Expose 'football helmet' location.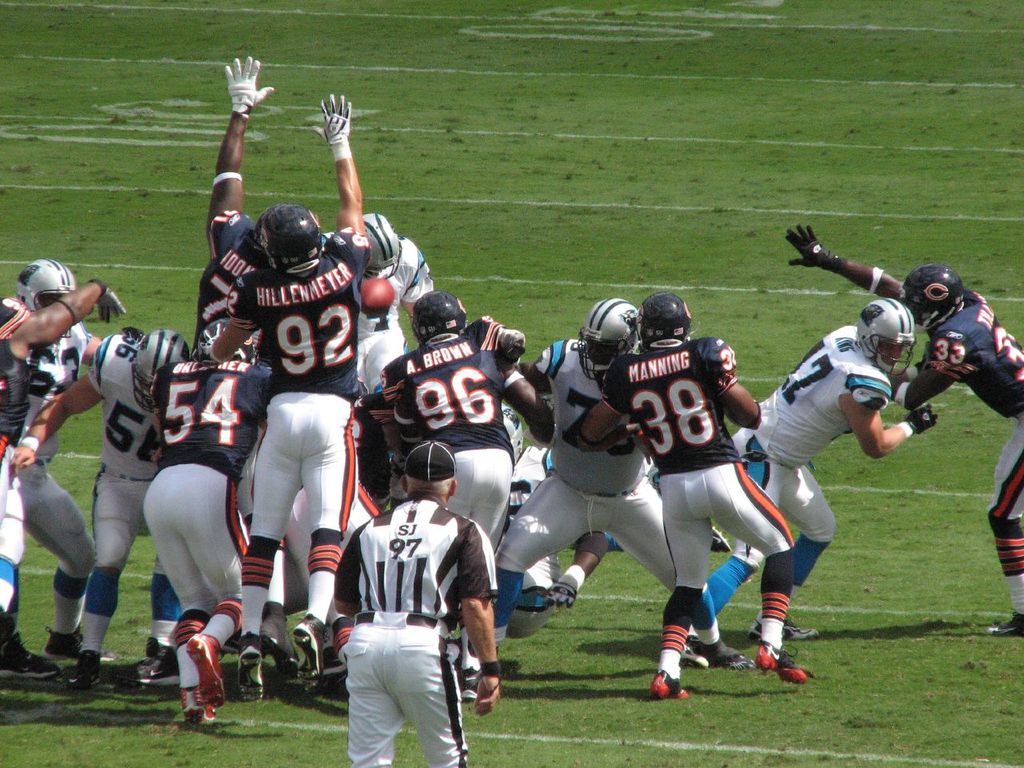
Exposed at 852 298 918 374.
